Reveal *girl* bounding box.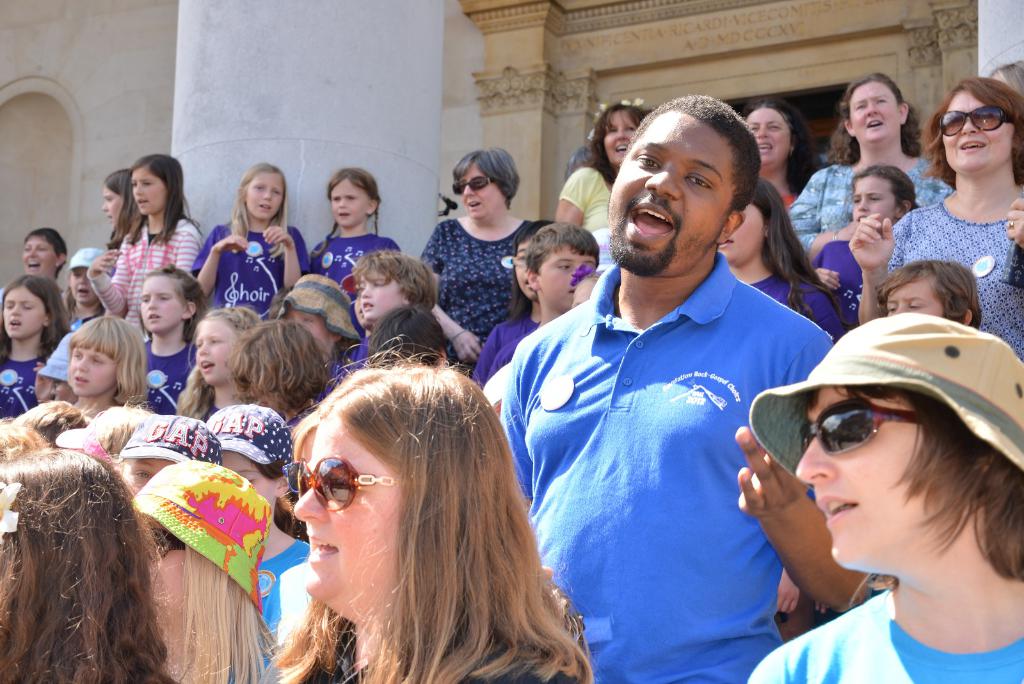
Revealed: bbox(196, 166, 310, 302).
